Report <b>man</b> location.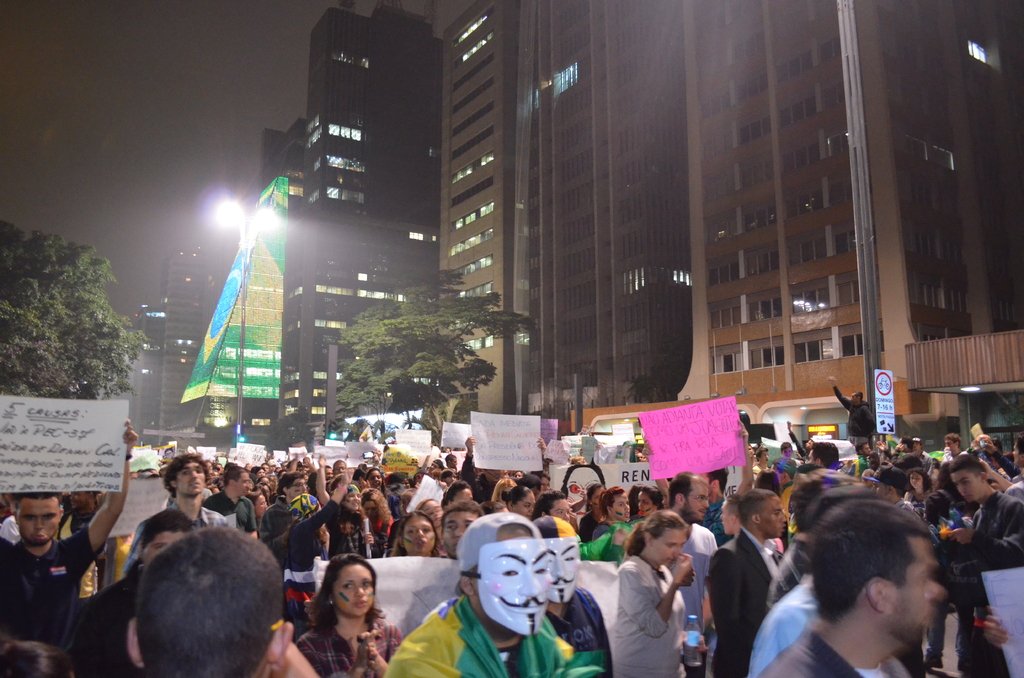
Report: 1003:441:1023:499.
